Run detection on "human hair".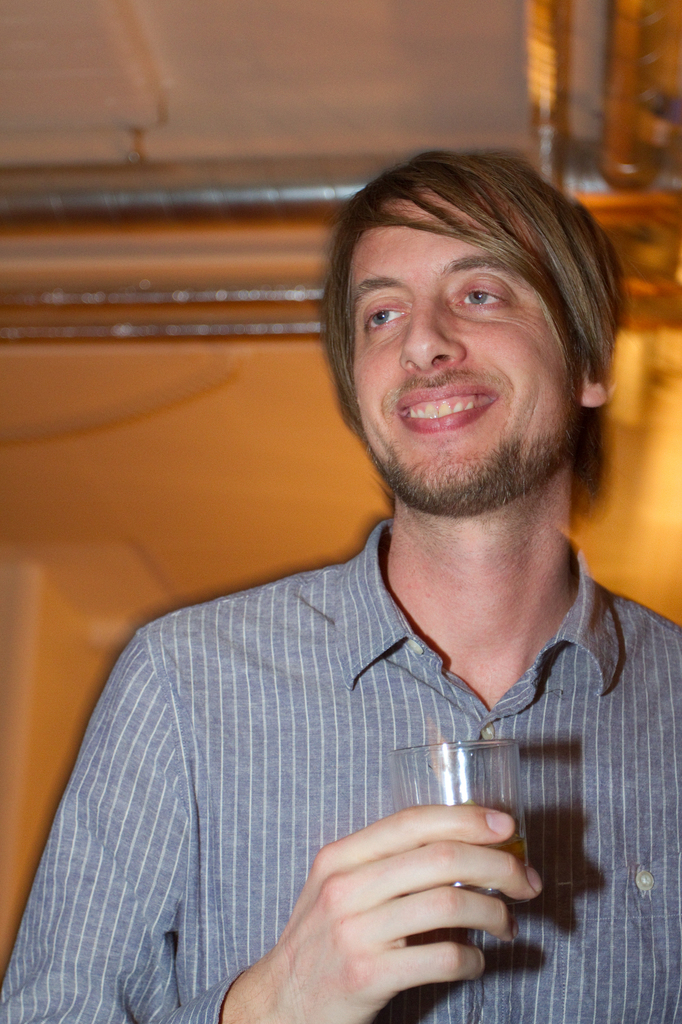
Result: select_region(329, 153, 622, 478).
